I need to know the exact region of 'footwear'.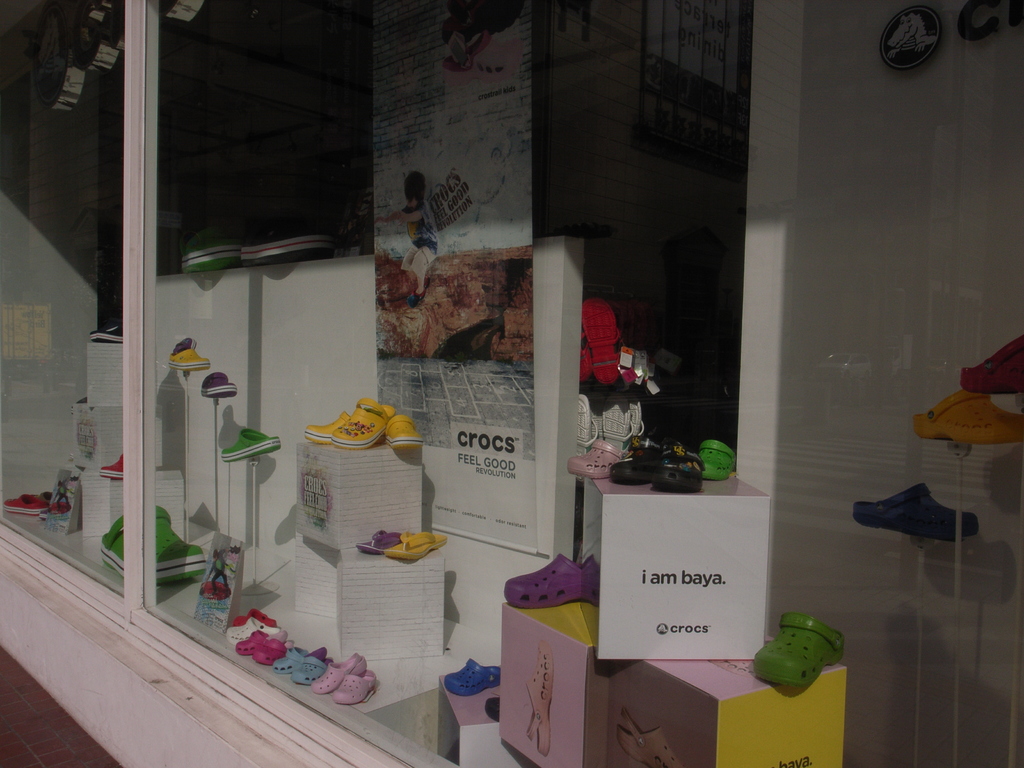
Region: pyautogui.locateOnScreen(99, 454, 123, 480).
